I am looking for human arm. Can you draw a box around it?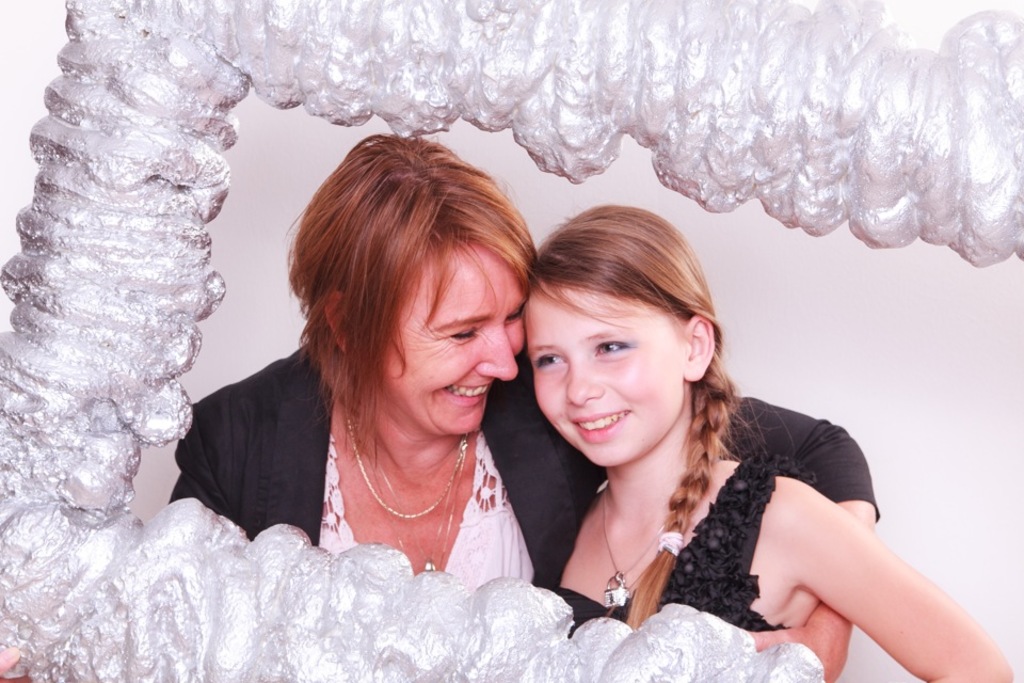
Sure, the bounding box is (549,425,881,681).
